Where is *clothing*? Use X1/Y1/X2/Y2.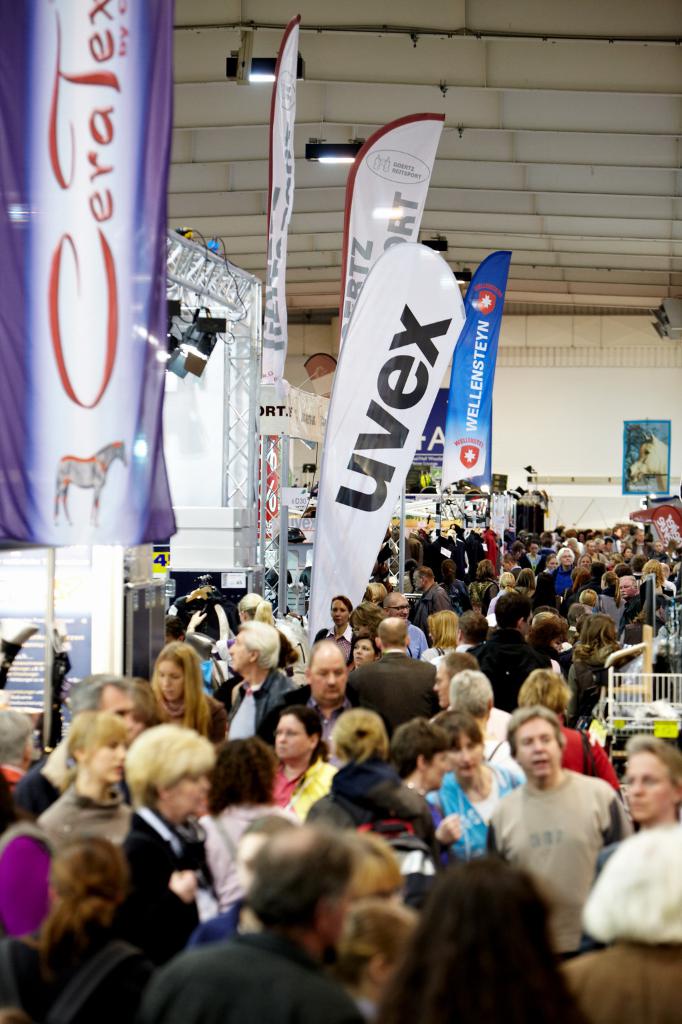
471/754/635/904.
